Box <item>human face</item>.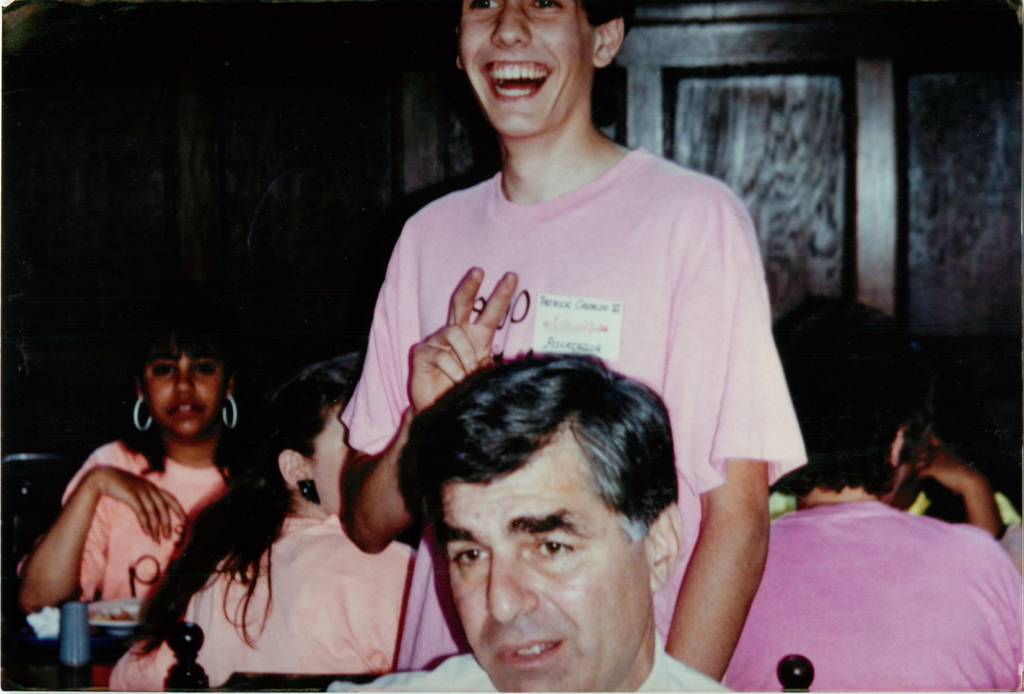
bbox(144, 353, 229, 440).
